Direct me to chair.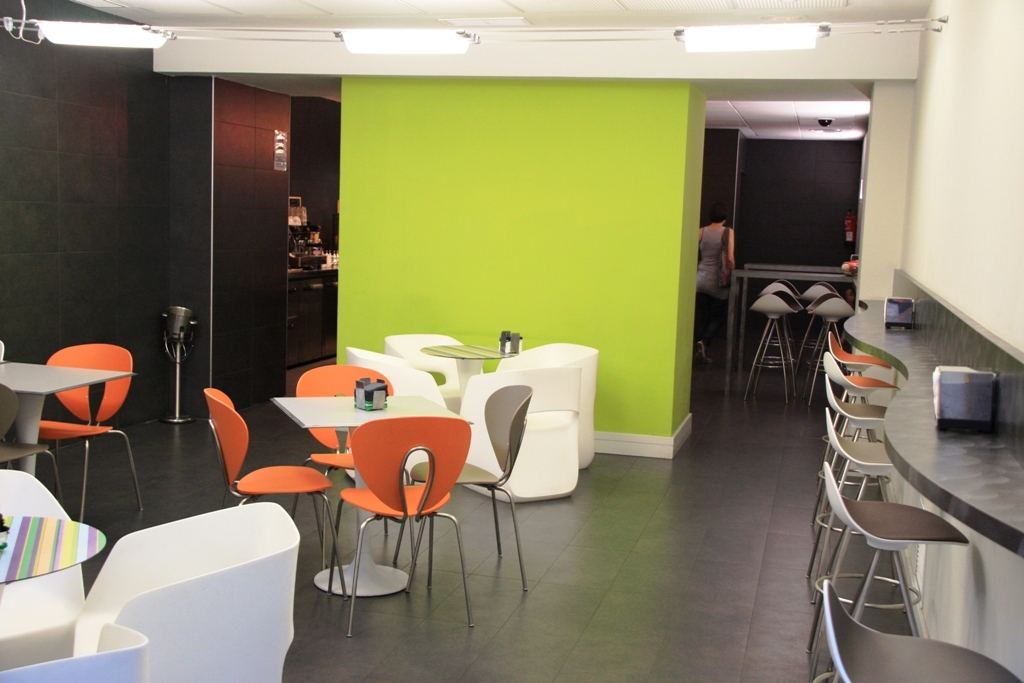
Direction: Rect(805, 291, 856, 401).
